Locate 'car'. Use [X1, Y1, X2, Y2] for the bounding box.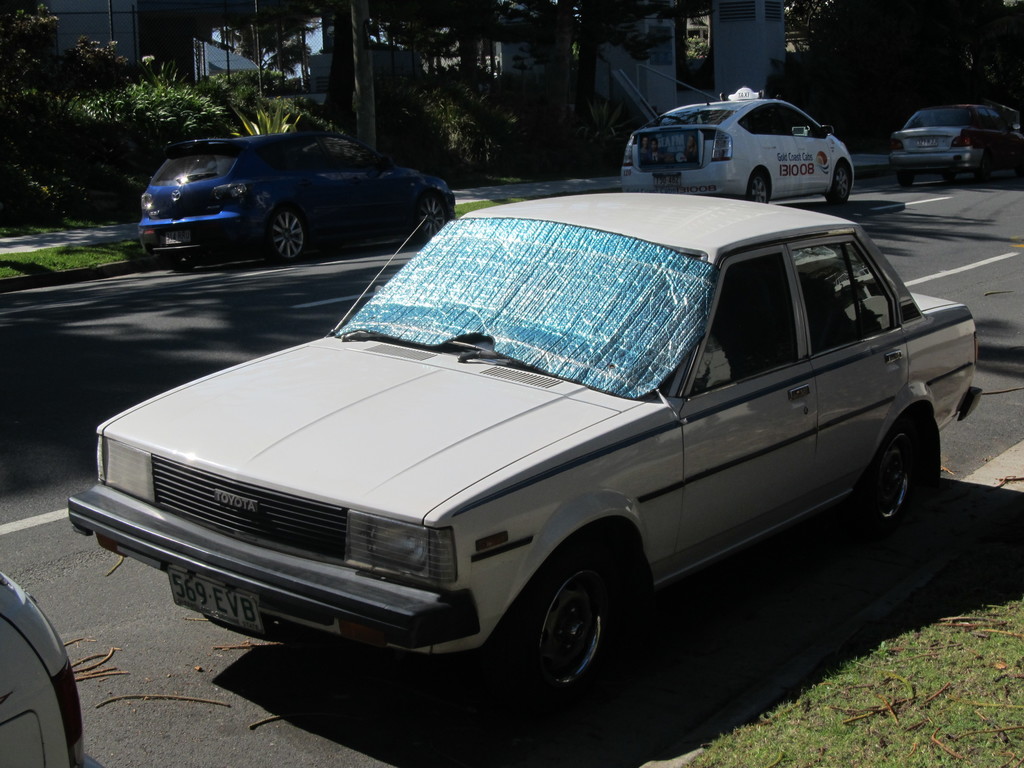
[140, 131, 460, 264].
